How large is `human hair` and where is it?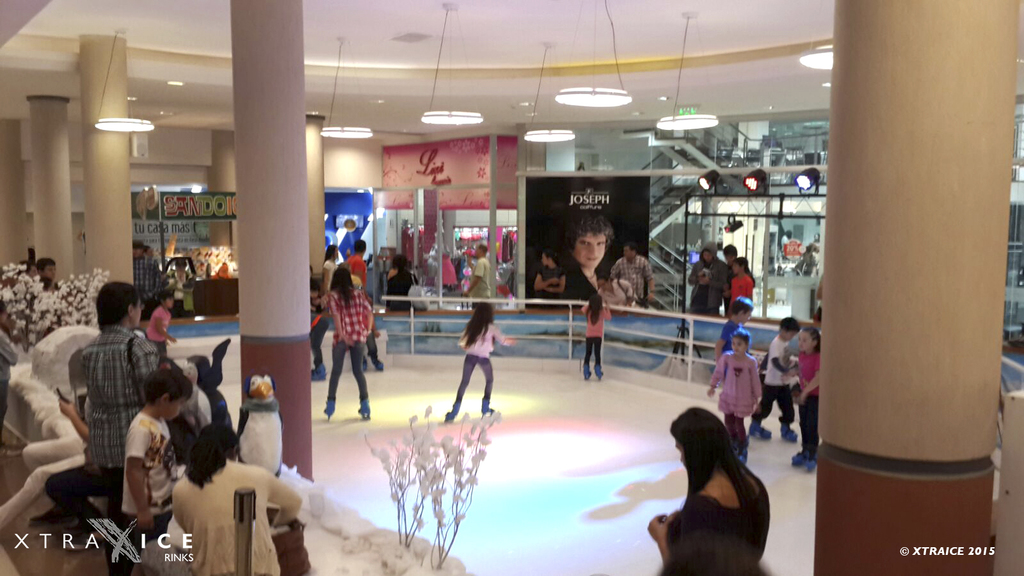
Bounding box: detection(780, 319, 800, 333).
